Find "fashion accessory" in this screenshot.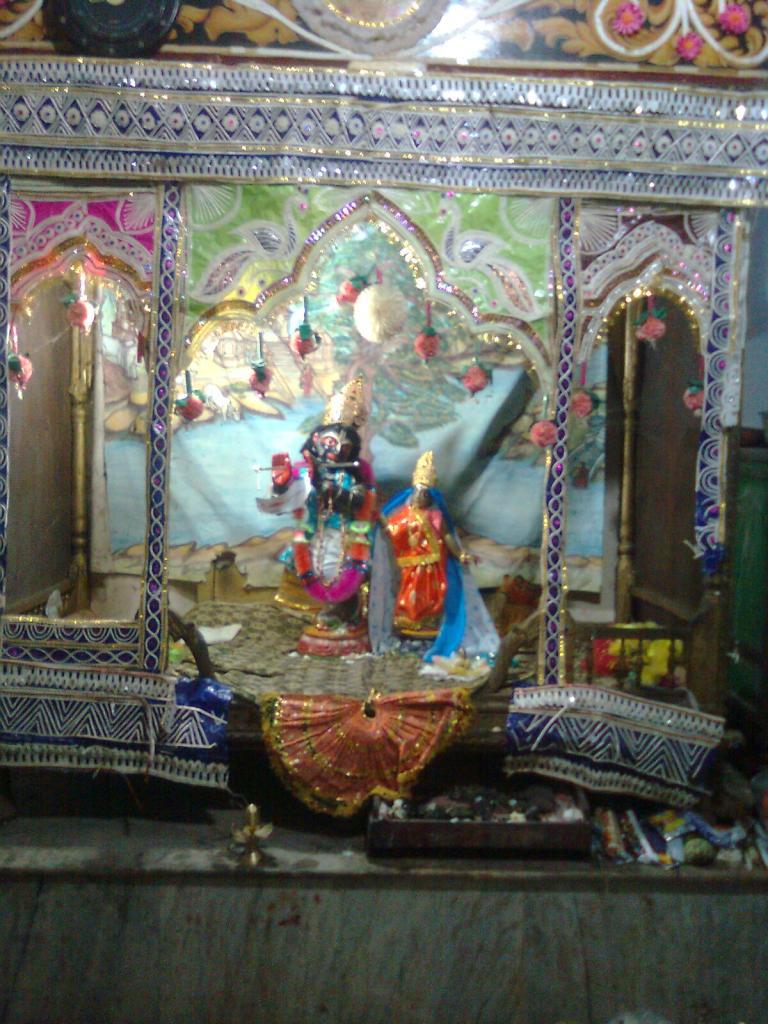
The bounding box for "fashion accessory" is box(404, 501, 432, 543).
